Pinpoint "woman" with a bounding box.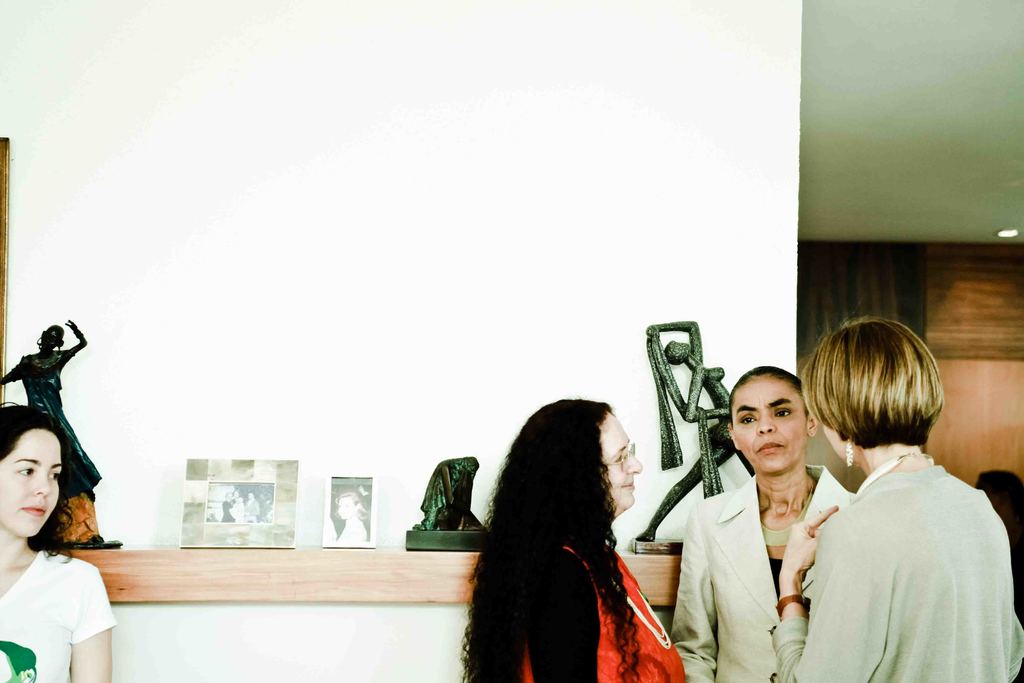
767:317:1023:682.
